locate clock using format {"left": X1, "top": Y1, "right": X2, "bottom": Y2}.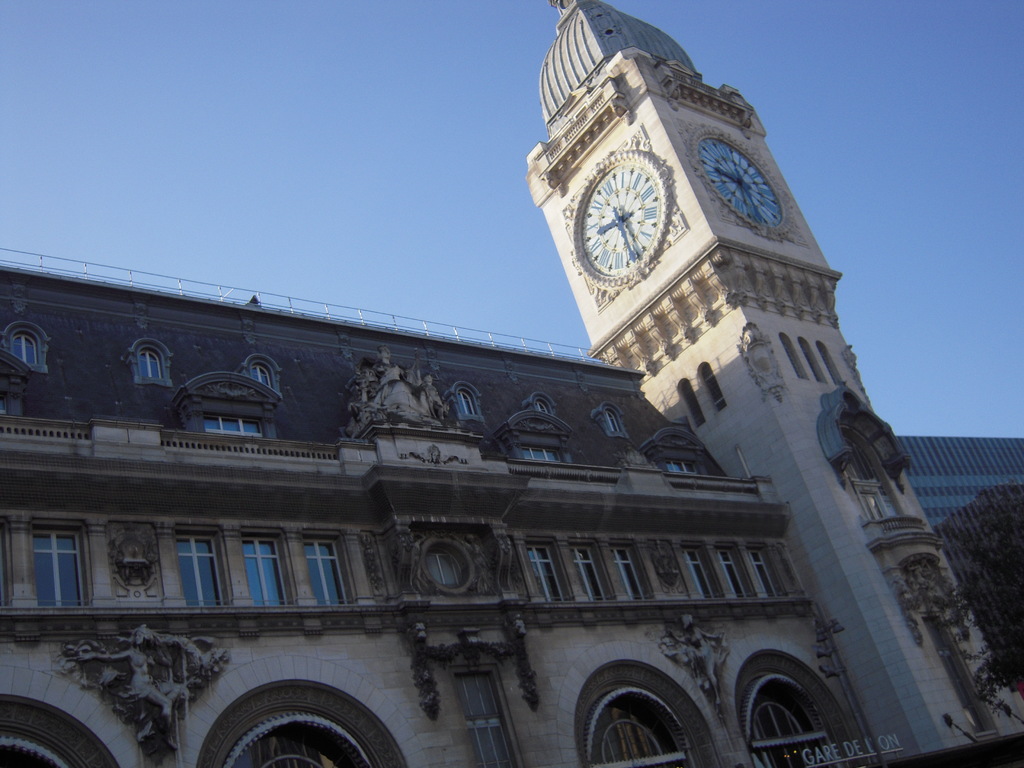
{"left": 689, "top": 127, "right": 779, "bottom": 225}.
